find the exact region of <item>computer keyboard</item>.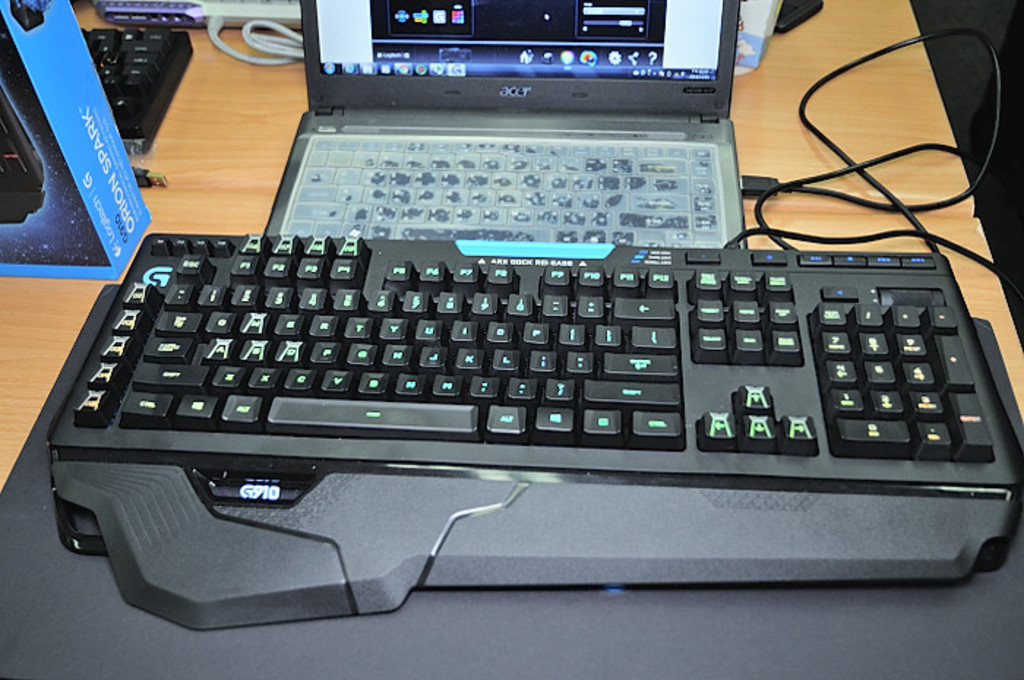
Exact region: BBox(281, 133, 726, 247).
